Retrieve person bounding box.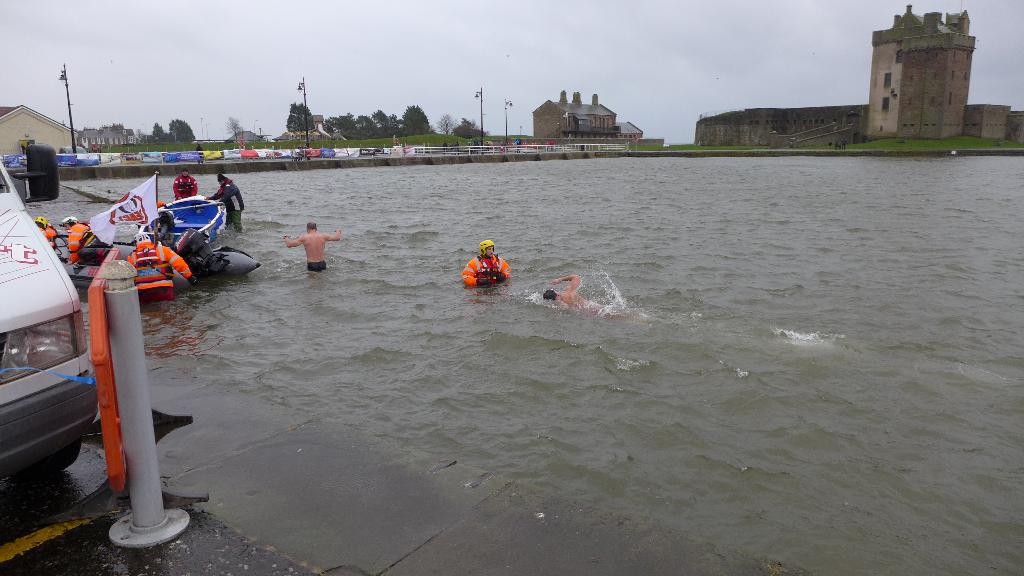
Bounding box: 33, 214, 56, 247.
